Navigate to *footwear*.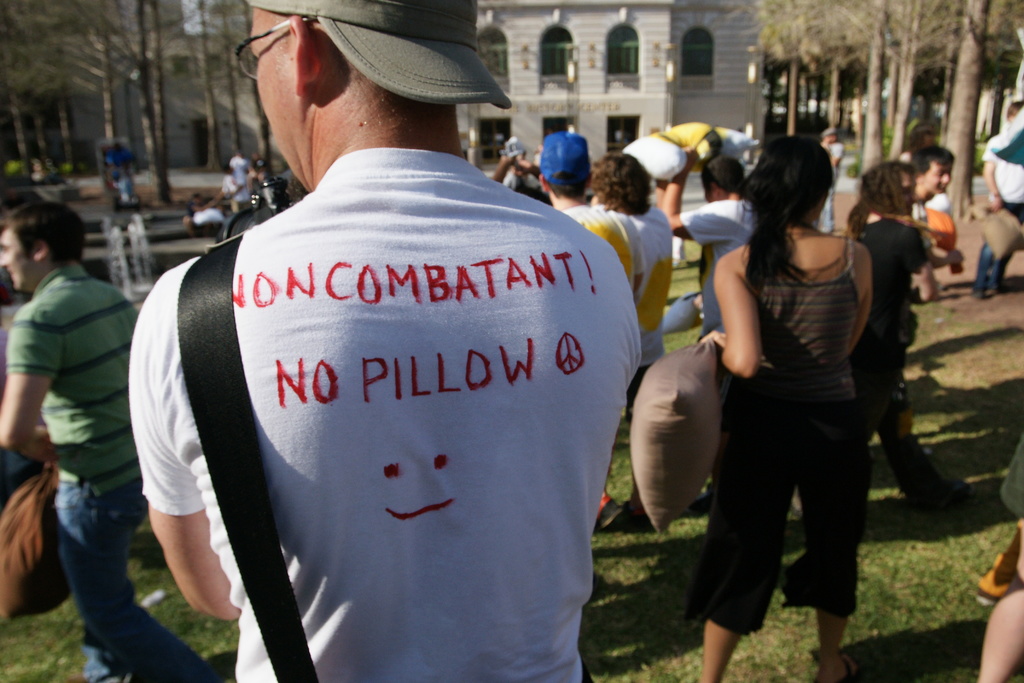
Navigation target: l=970, t=281, r=986, b=296.
